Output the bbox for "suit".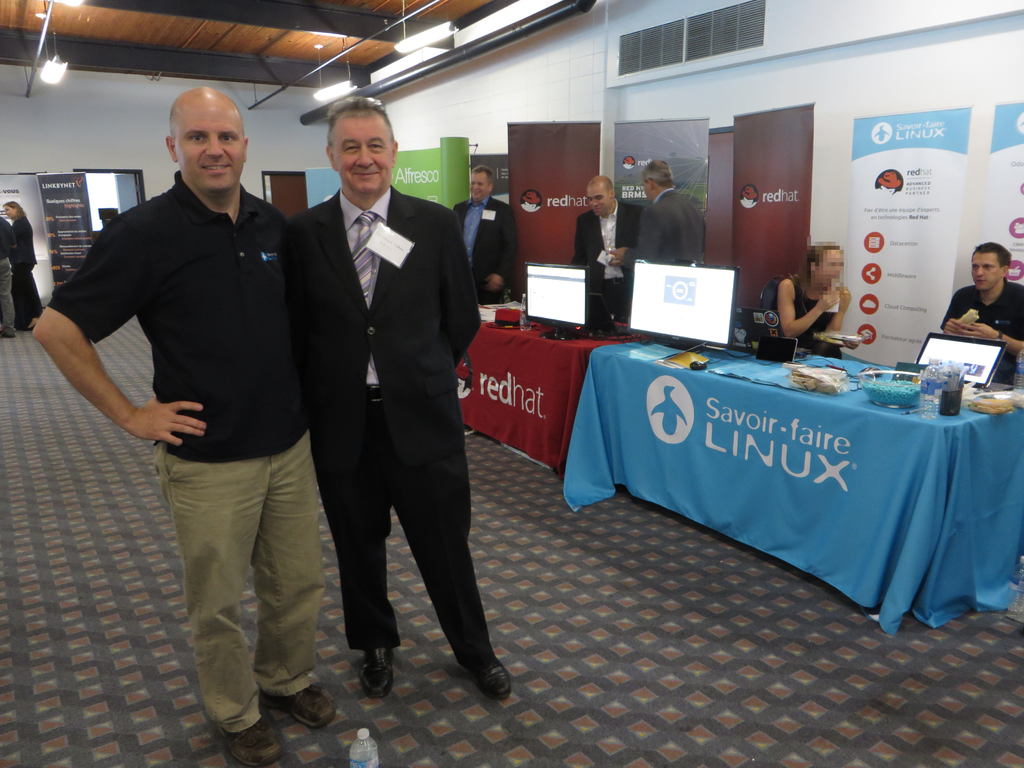
(x1=571, y1=203, x2=645, y2=324).
